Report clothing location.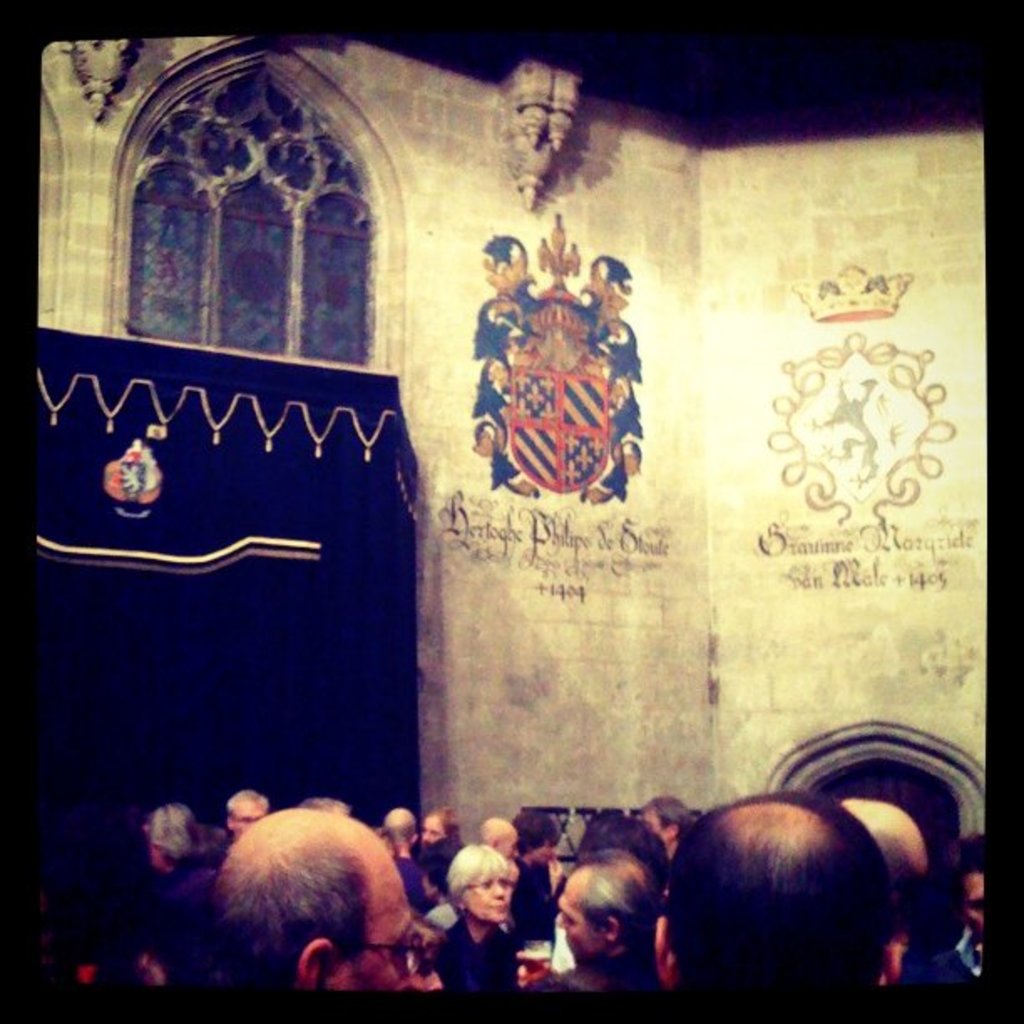
Report: BBox(425, 917, 515, 994).
